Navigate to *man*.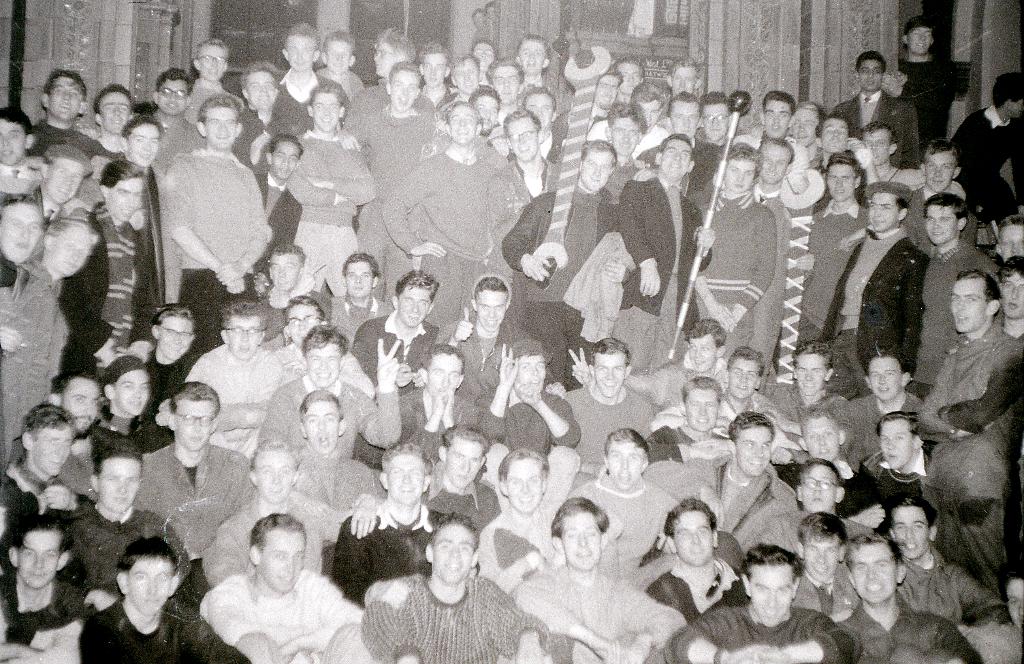
Navigation target: box(999, 254, 1023, 336).
